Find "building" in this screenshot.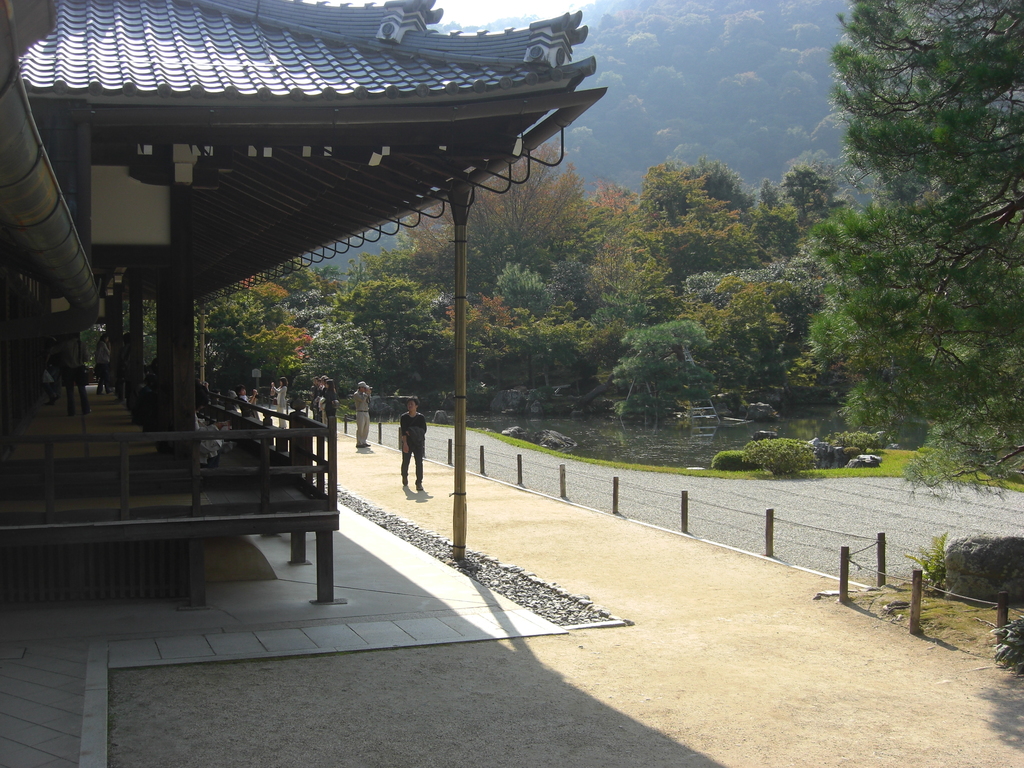
The bounding box for "building" is (0,0,611,610).
